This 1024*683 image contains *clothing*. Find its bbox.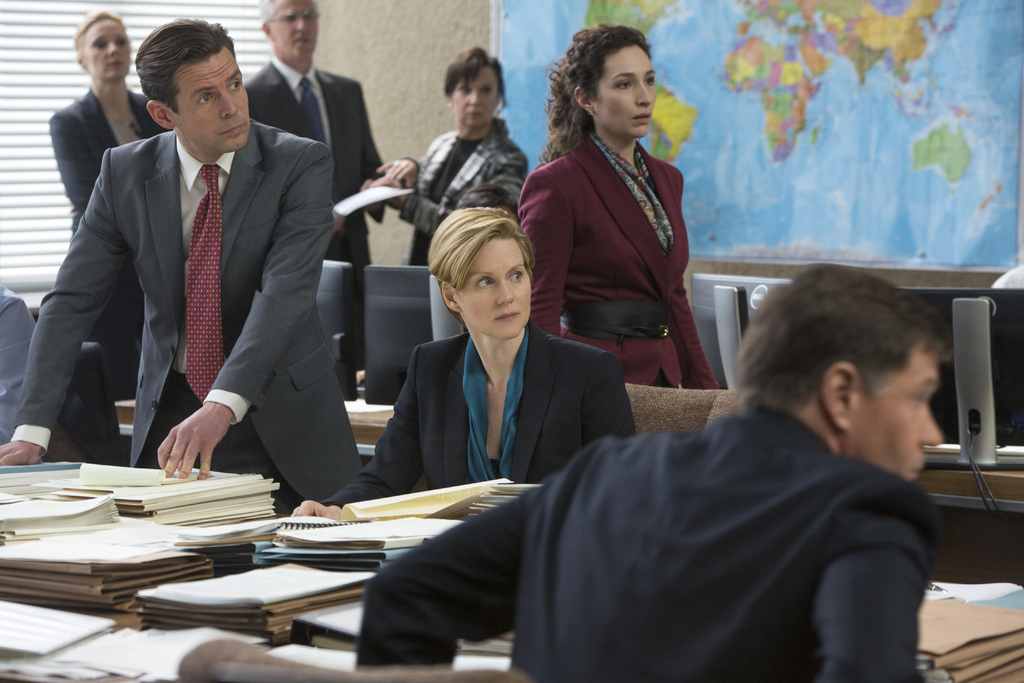
<region>48, 84, 170, 236</region>.
